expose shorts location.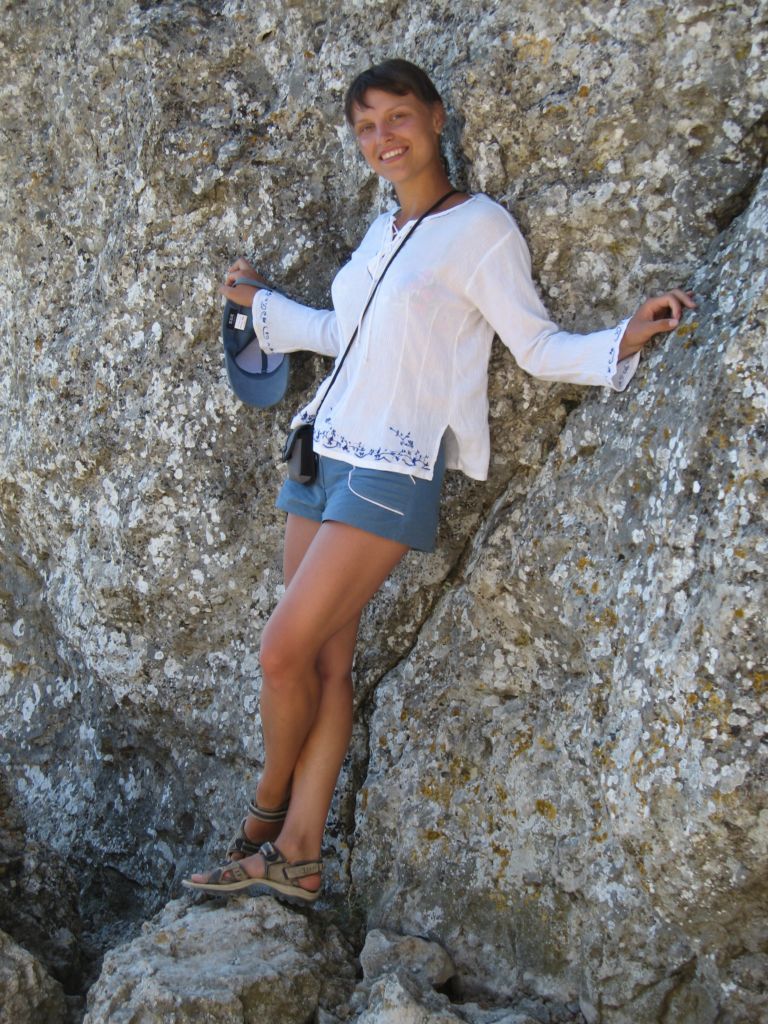
Exposed at (x1=252, y1=433, x2=476, y2=544).
